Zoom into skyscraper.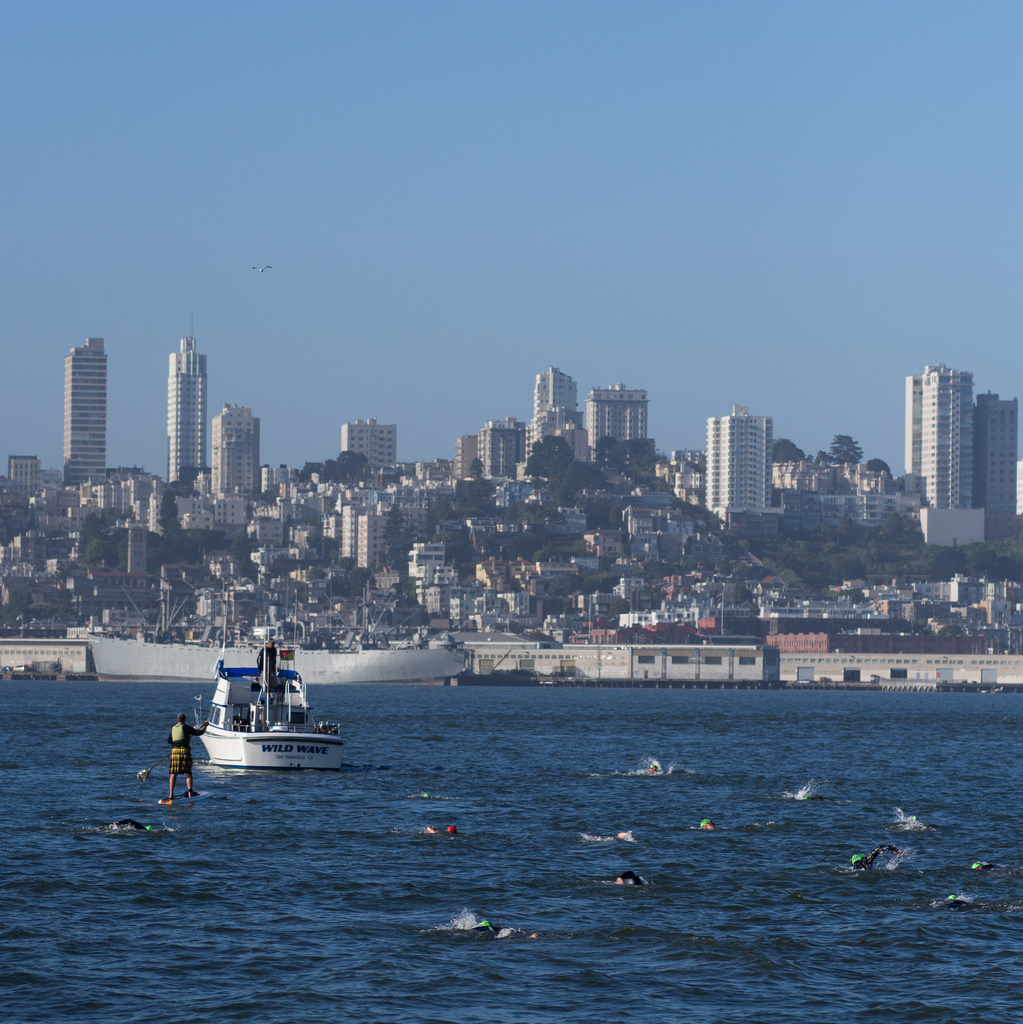
Zoom target: l=52, t=326, r=113, b=490.
